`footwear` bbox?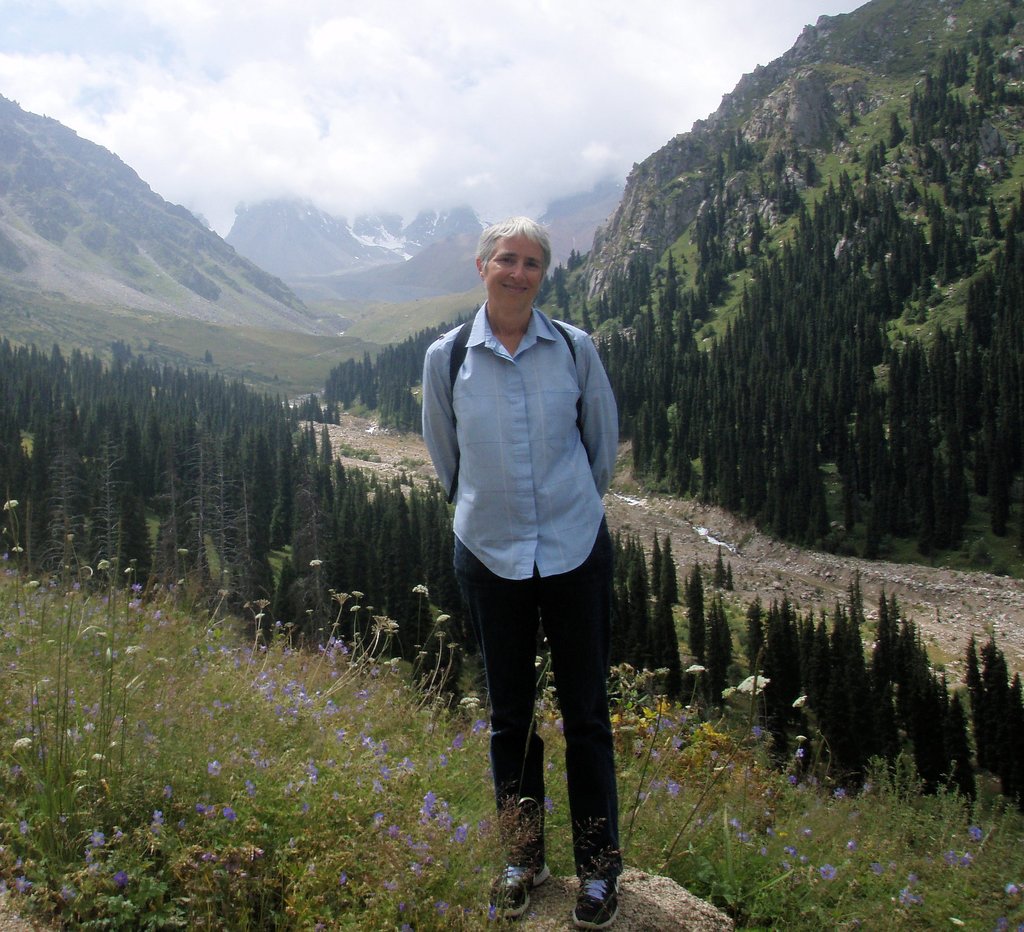
region(573, 874, 621, 928)
